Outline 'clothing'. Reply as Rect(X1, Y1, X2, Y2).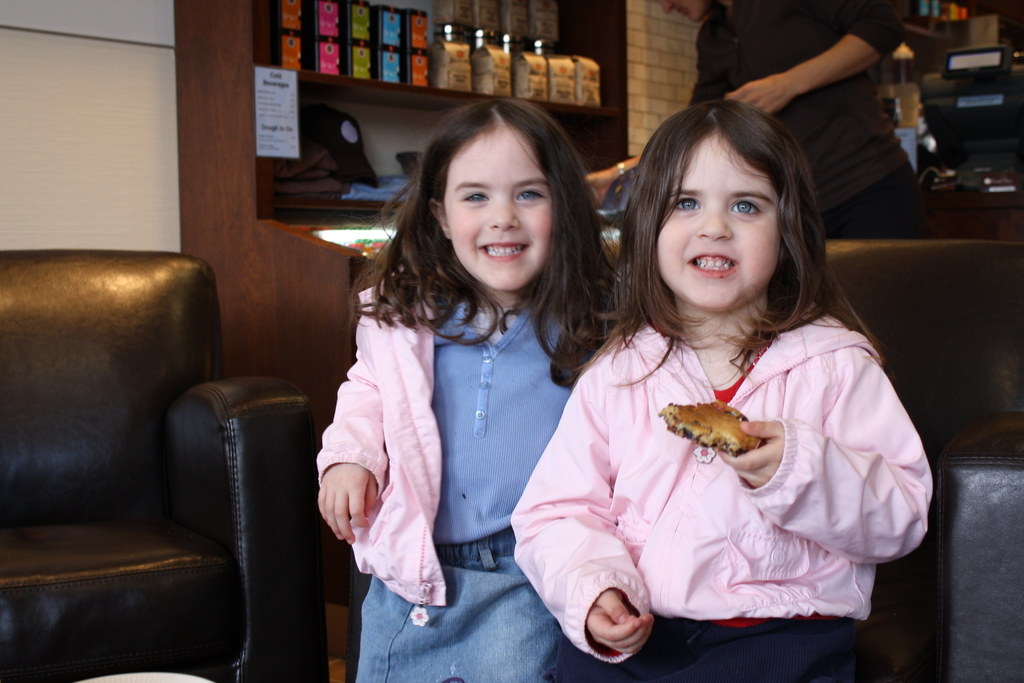
Rect(488, 290, 972, 682).
